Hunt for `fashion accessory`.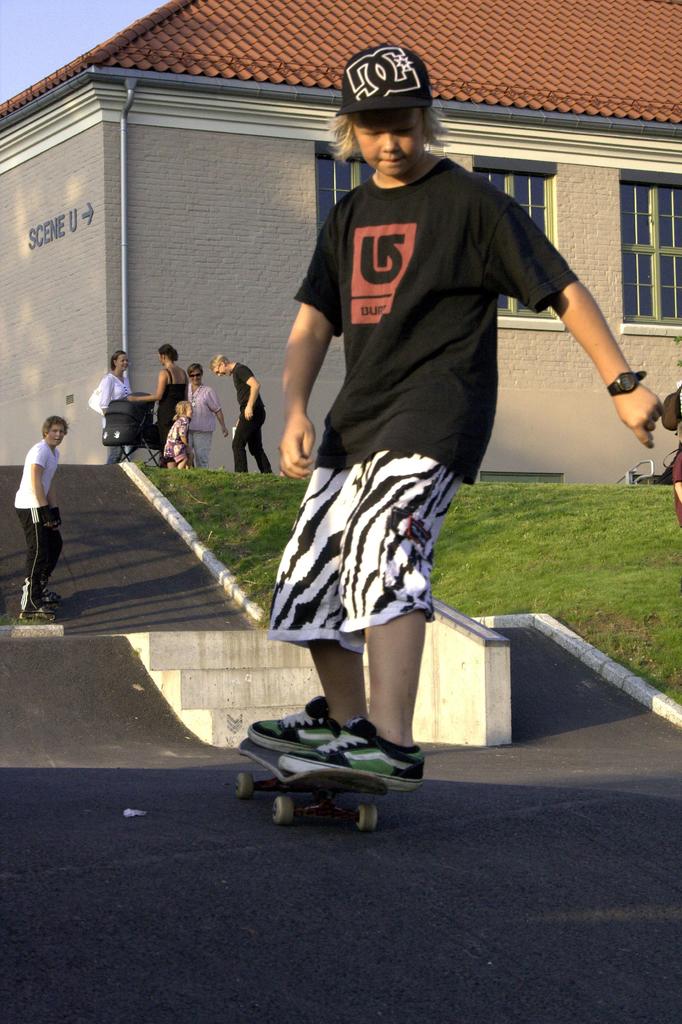
Hunted down at rect(250, 698, 336, 749).
